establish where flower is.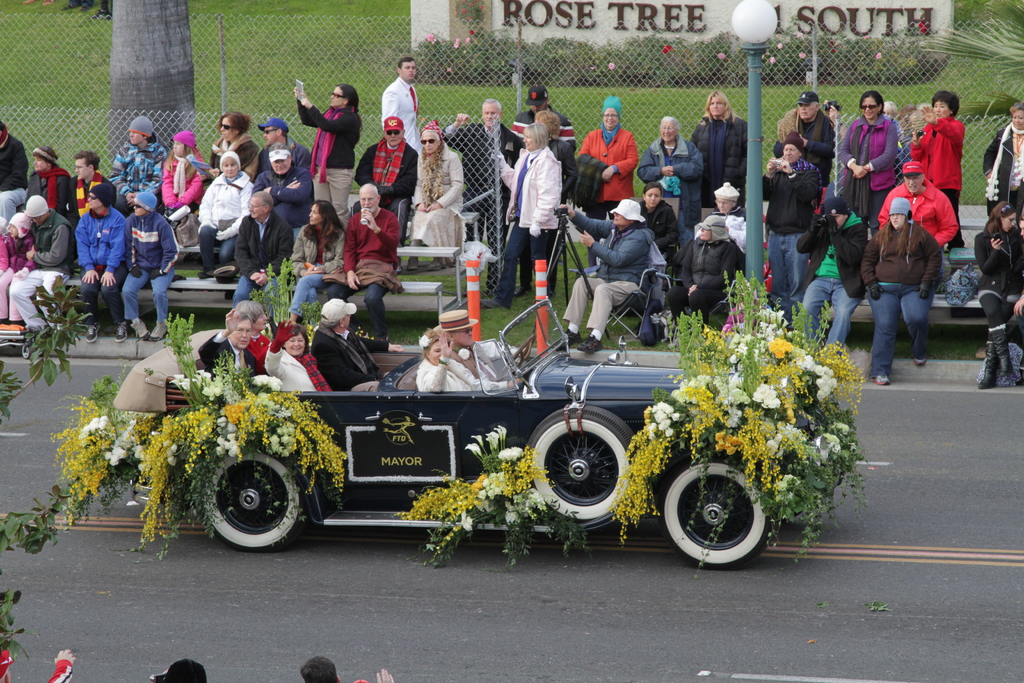
Established at <box>659,417,668,431</box>.
